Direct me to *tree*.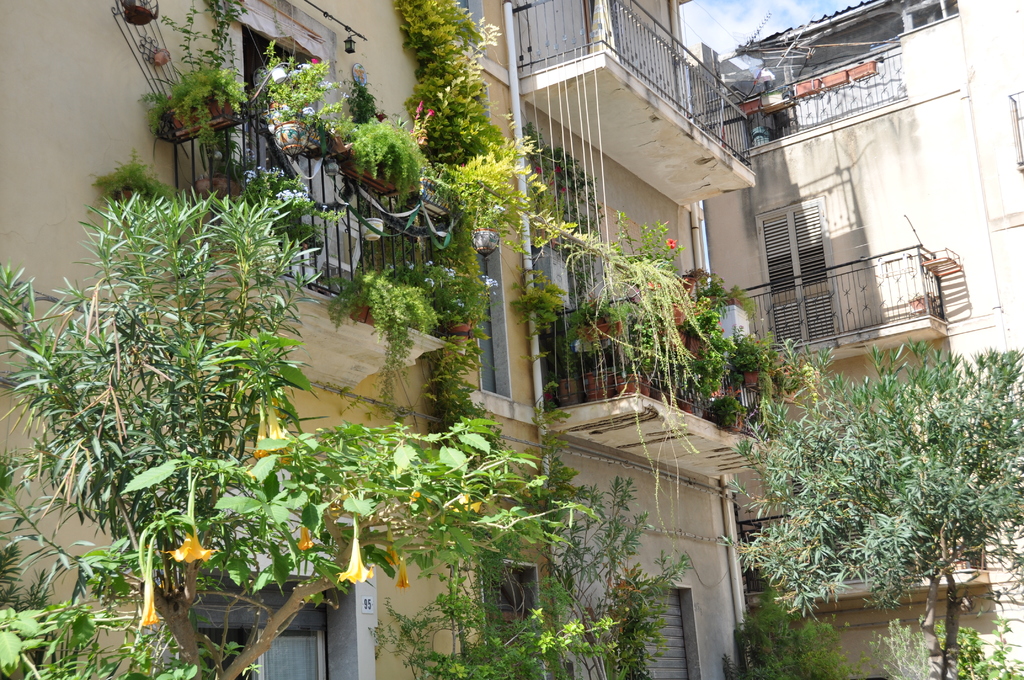
Direction: box=[714, 333, 1023, 679].
